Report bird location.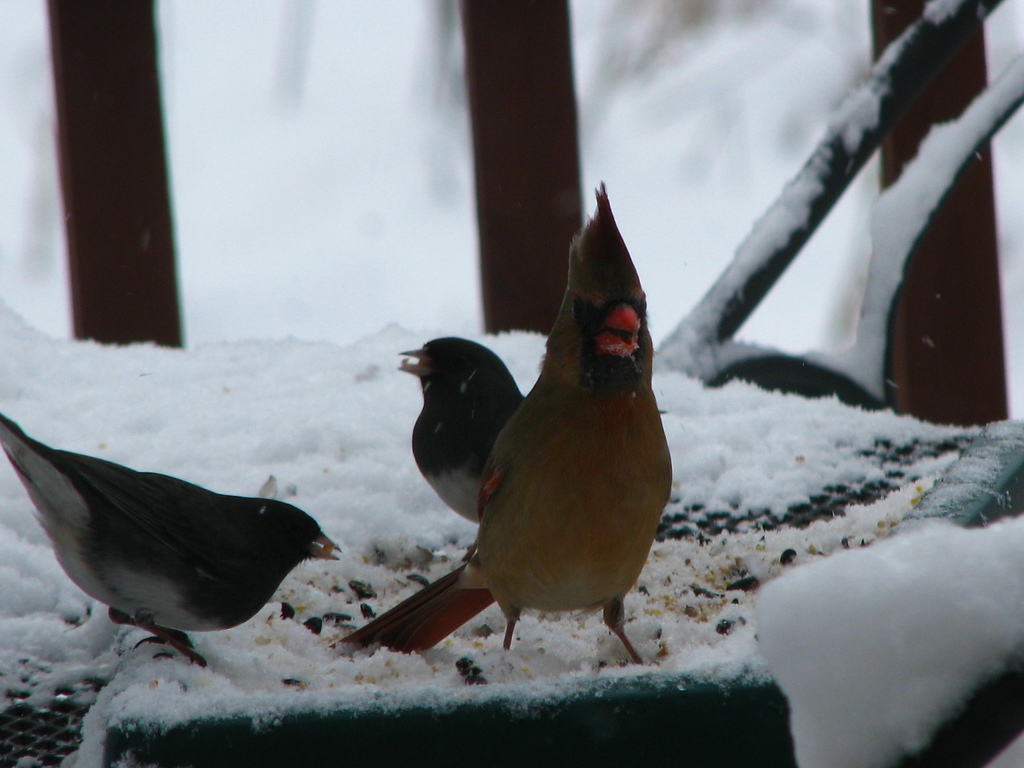
Report: 0, 410, 342, 669.
